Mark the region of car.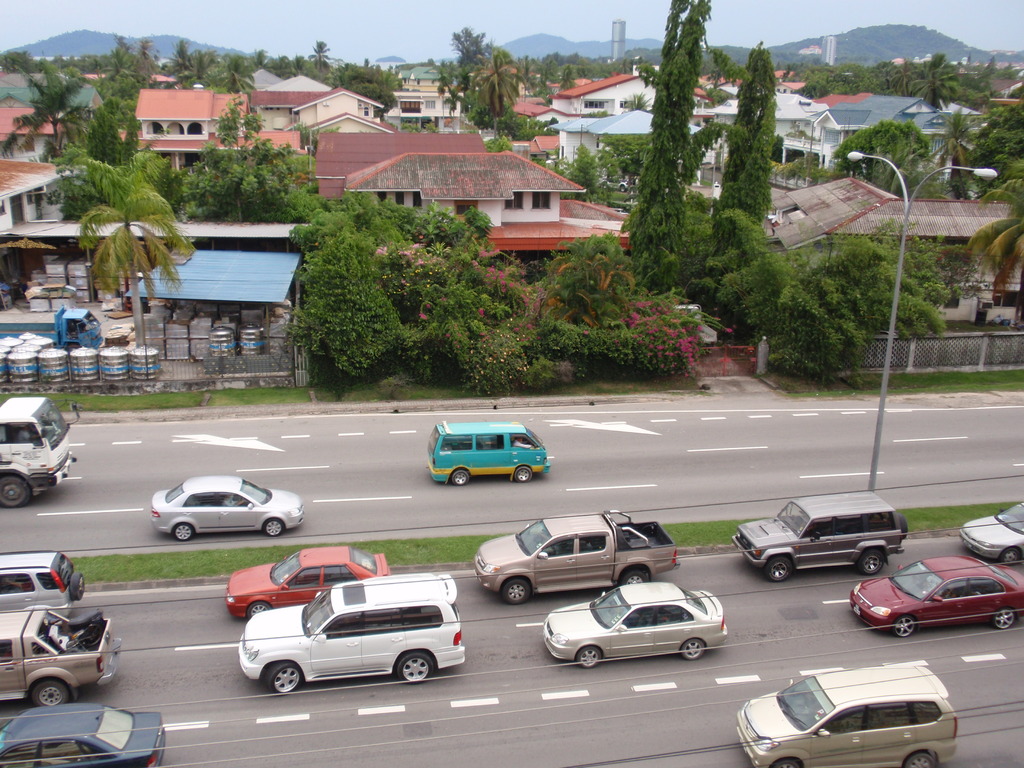
Region: box(230, 548, 394, 616).
